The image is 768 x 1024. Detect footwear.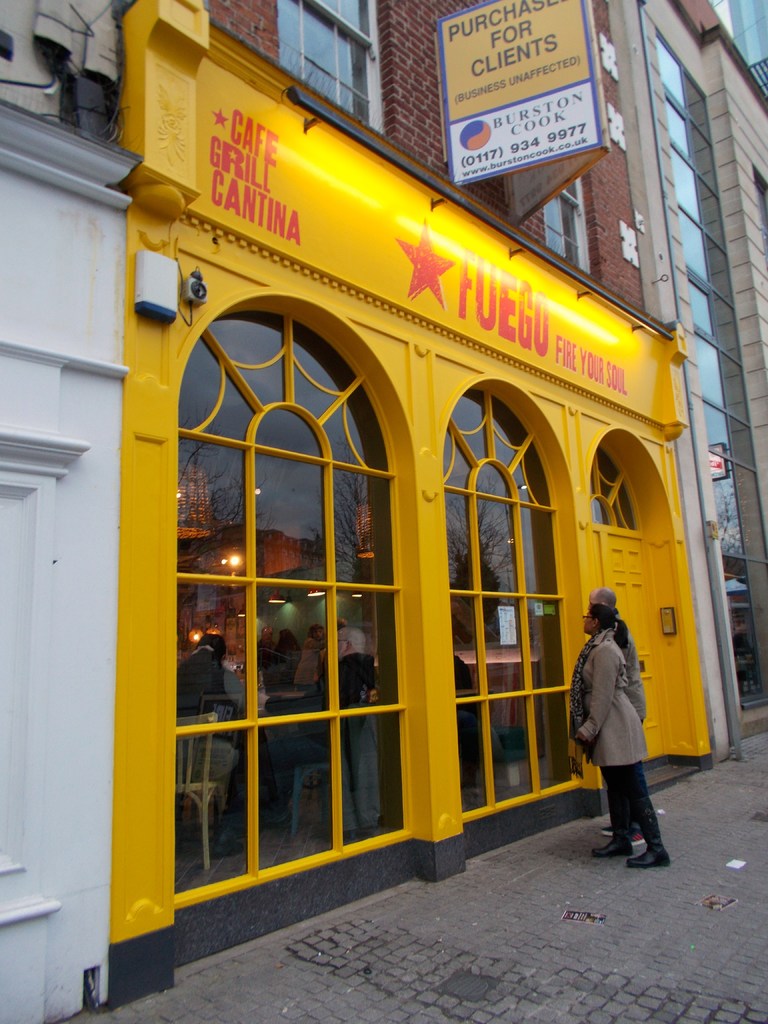
Detection: <box>630,802,668,861</box>.
